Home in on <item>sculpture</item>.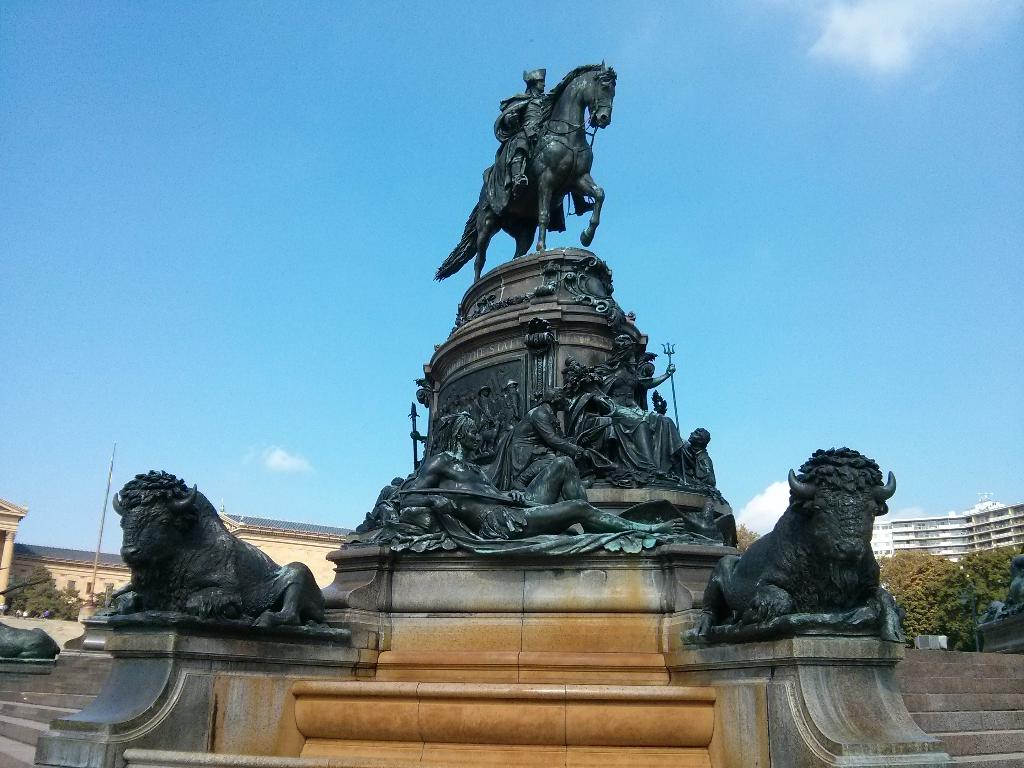
Homed in at x1=492, y1=63, x2=595, y2=223.
